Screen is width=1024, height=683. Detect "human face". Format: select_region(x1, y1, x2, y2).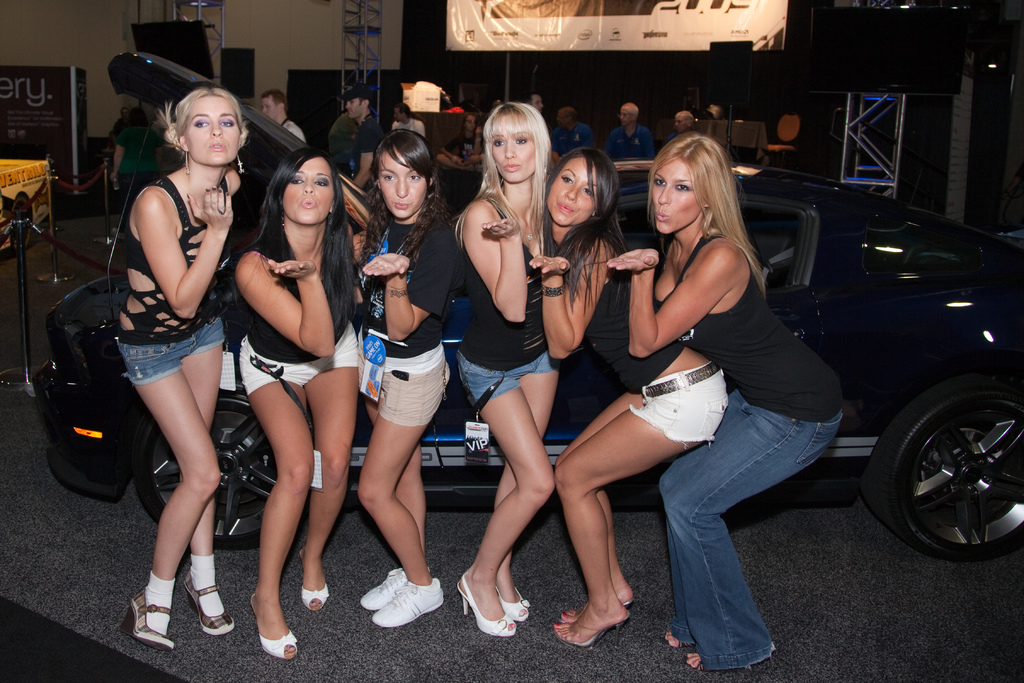
select_region(654, 160, 703, 231).
